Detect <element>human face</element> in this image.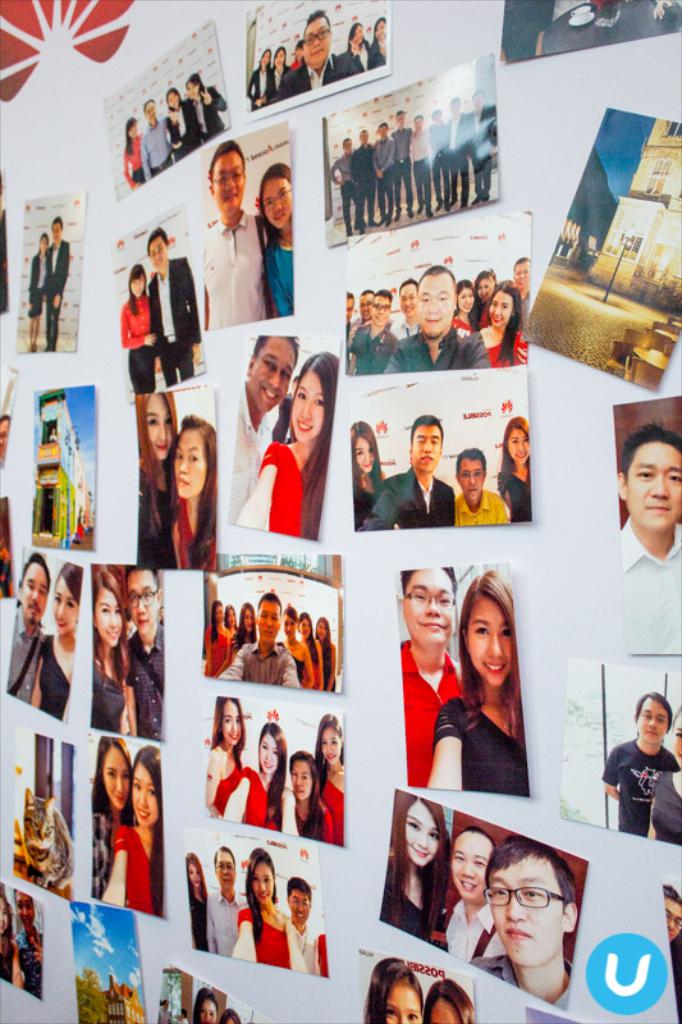
Detection: left=458, top=461, right=482, bottom=499.
